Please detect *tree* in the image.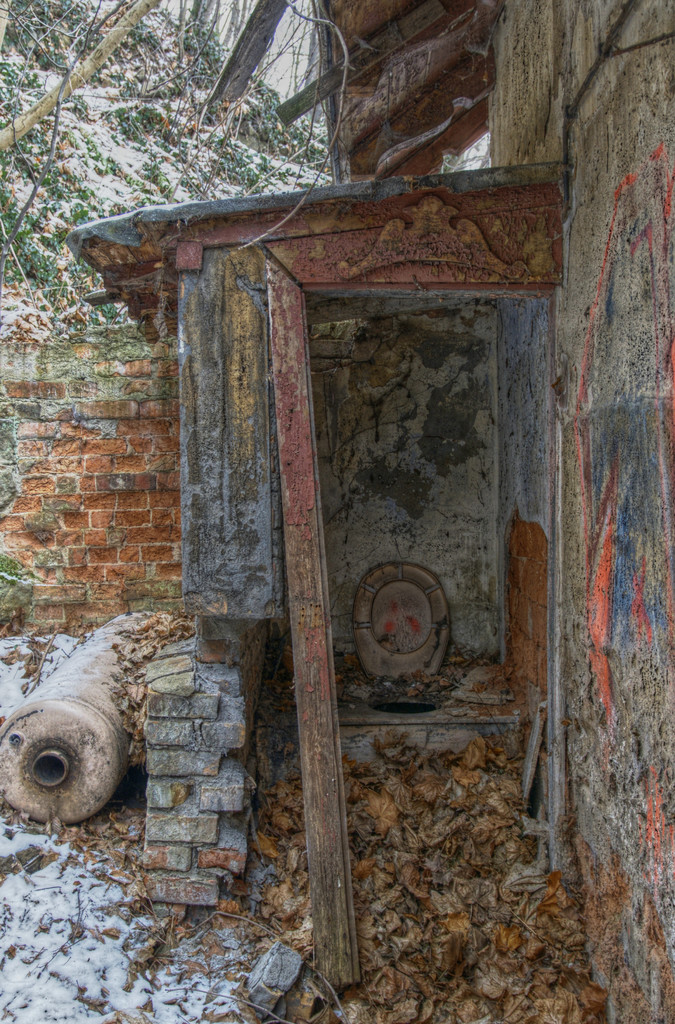
0, 0, 345, 325.
